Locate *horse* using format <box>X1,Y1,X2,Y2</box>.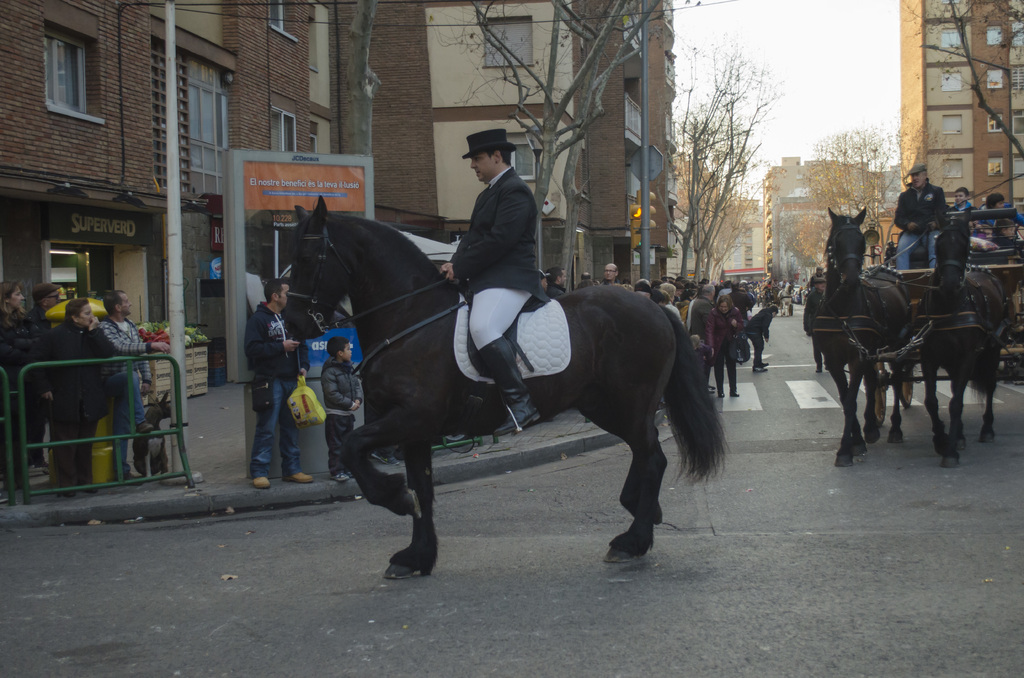
<box>811,206,908,465</box>.
